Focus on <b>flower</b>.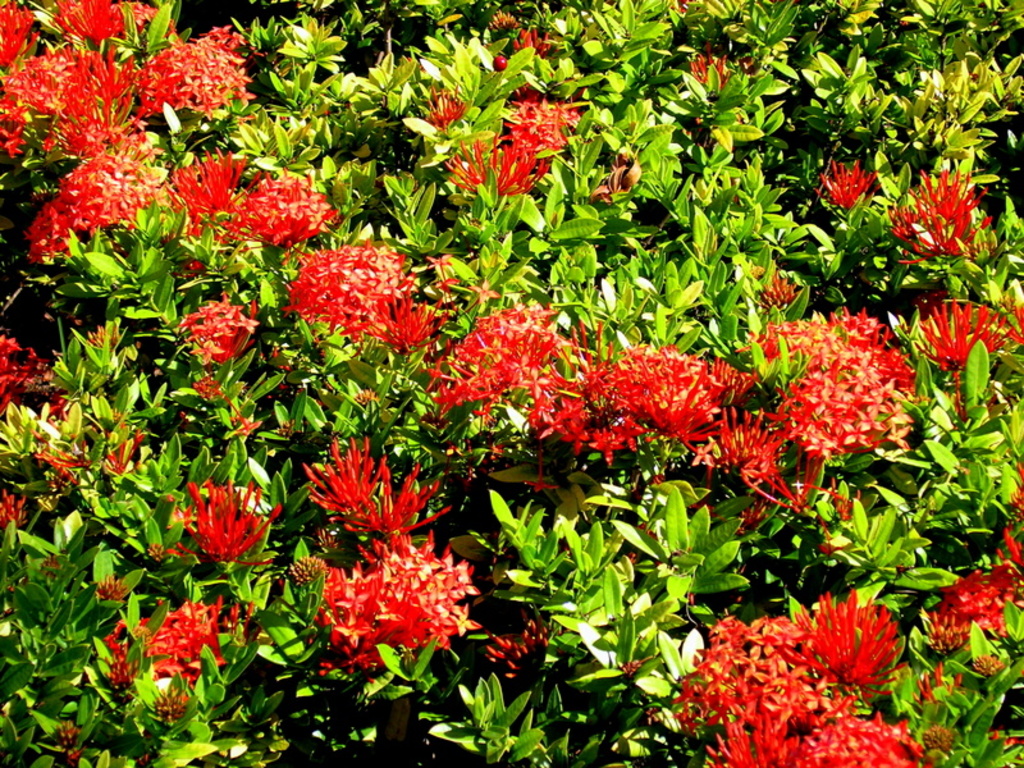
Focused at <box>916,493,1023,657</box>.
